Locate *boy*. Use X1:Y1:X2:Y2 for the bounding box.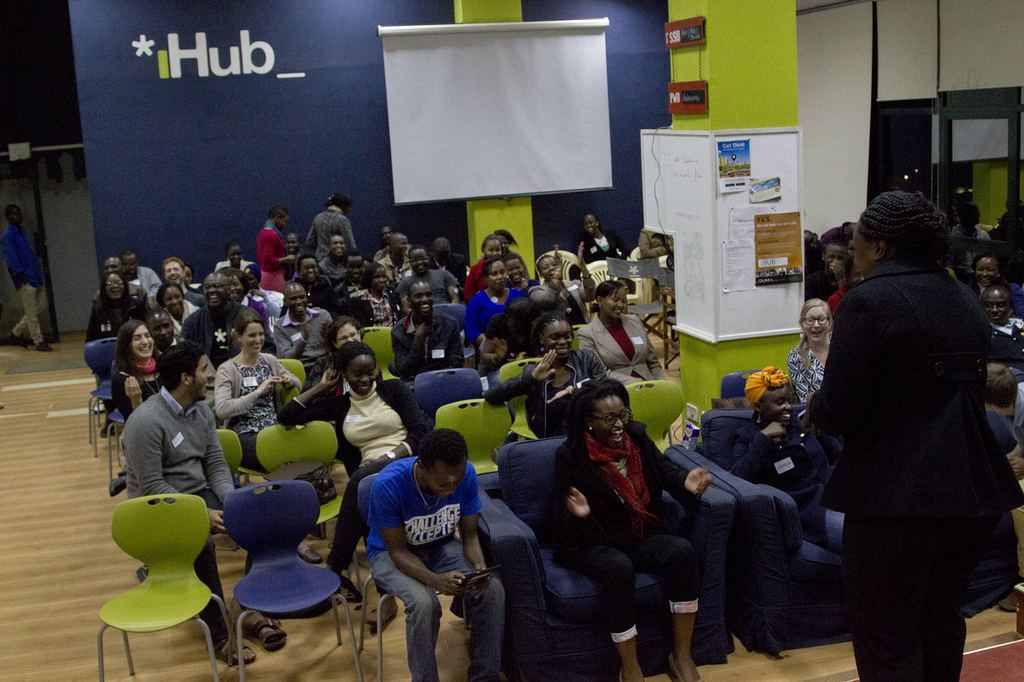
385:280:466:388.
